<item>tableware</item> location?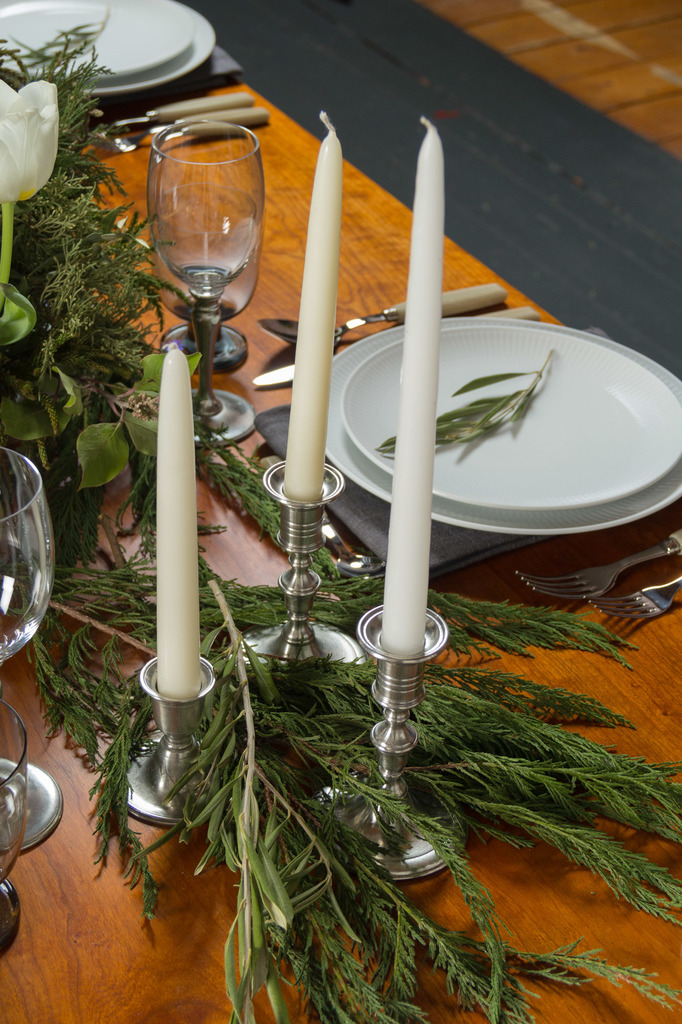
[146,125,261,463]
